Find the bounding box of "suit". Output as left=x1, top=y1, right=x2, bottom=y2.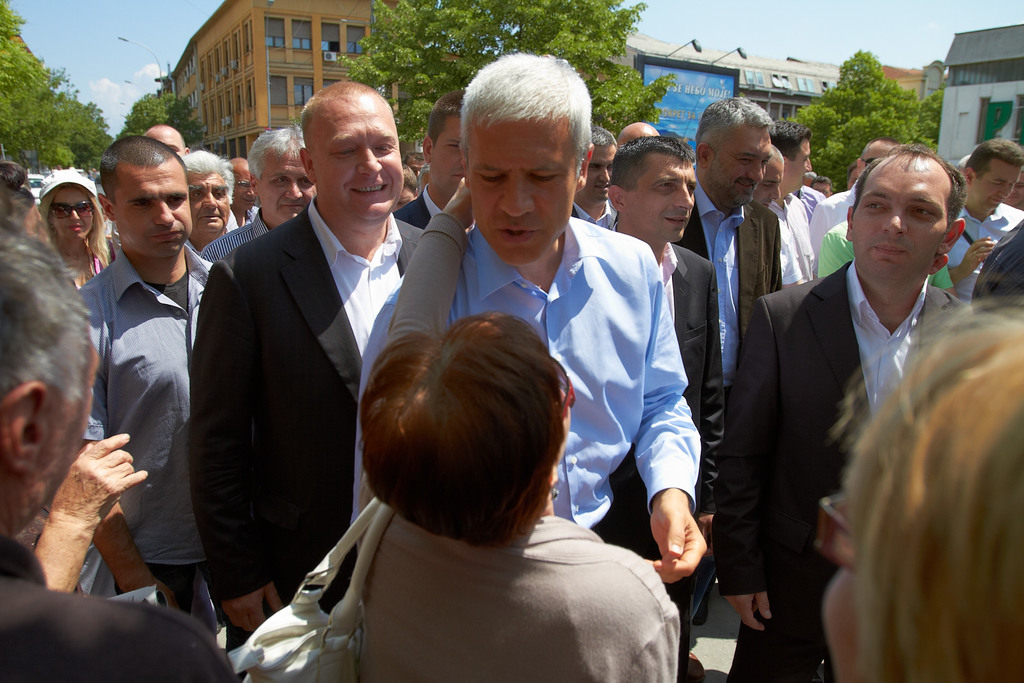
left=392, top=184, right=443, bottom=231.
